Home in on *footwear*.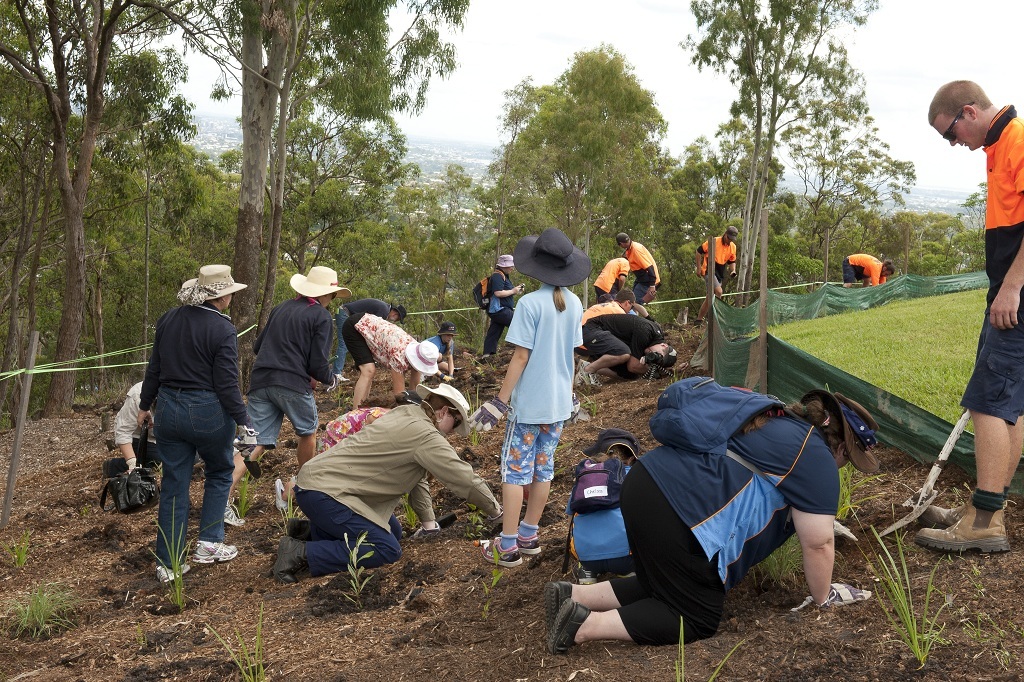
Homed in at box(193, 539, 238, 564).
